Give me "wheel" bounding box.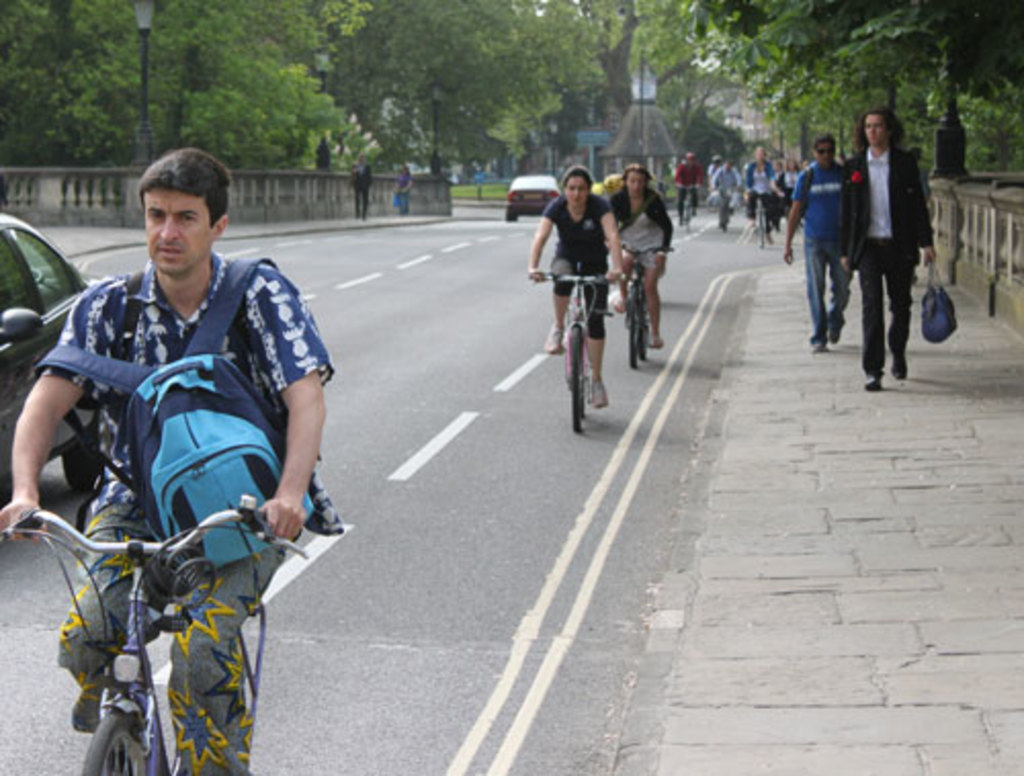
select_region(74, 706, 145, 774).
